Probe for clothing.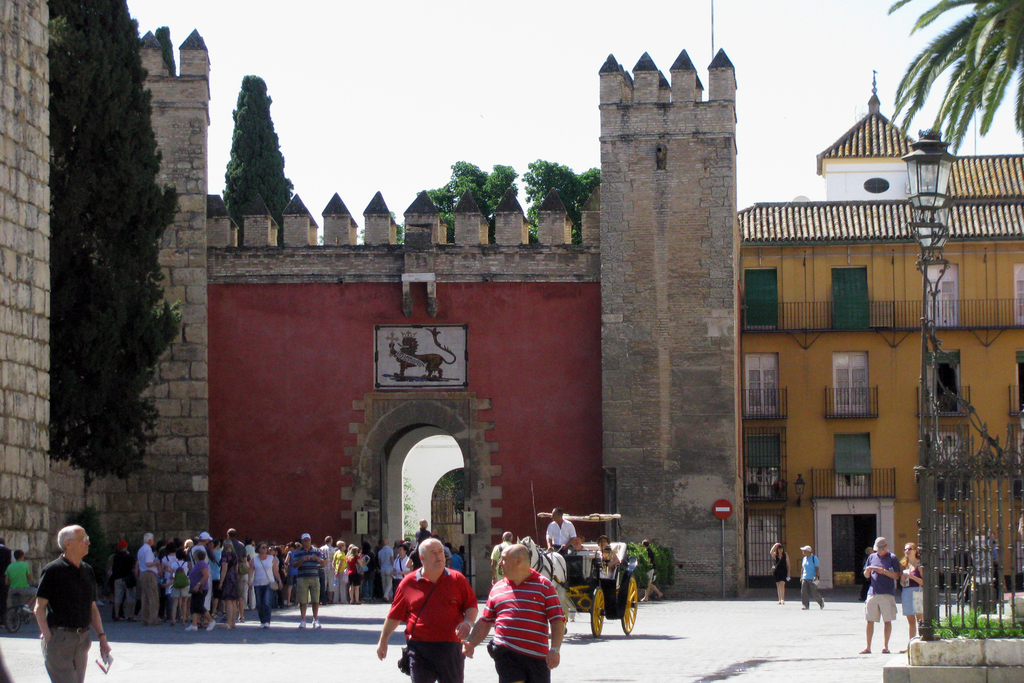
Probe result: <bbox>39, 552, 97, 682</bbox>.
